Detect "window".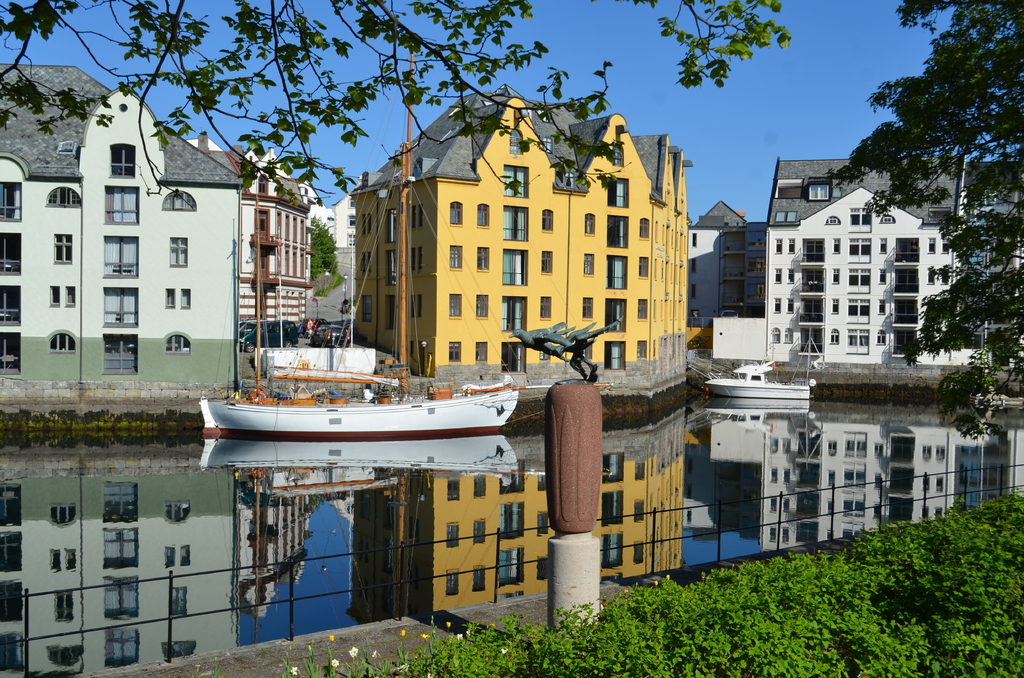
Detected at <region>787, 239, 798, 254</region>.
